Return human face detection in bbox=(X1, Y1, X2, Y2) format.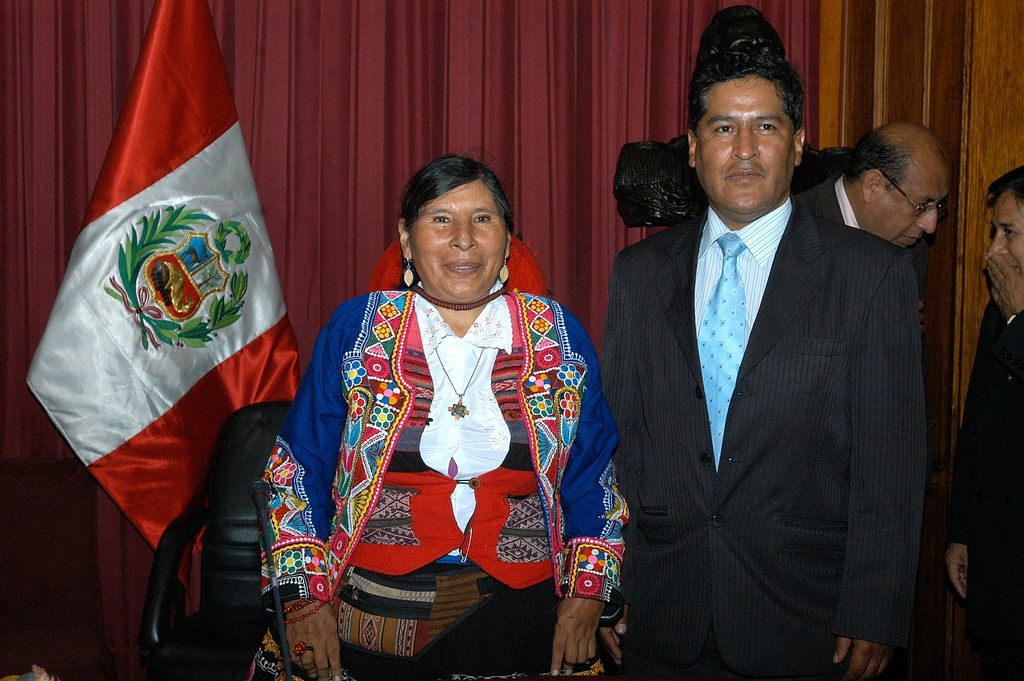
bbox=(872, 158, 952, 251).
